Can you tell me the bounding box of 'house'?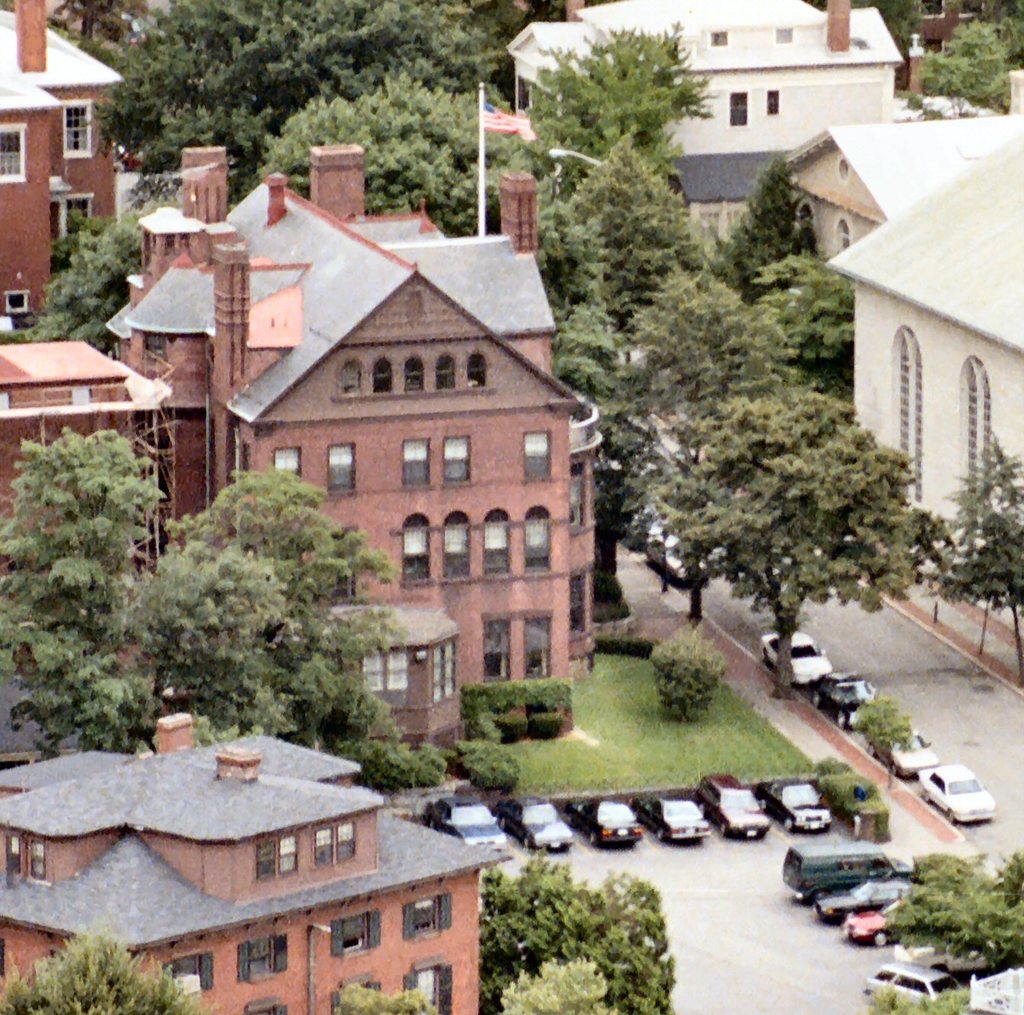
0,321,156,532.
